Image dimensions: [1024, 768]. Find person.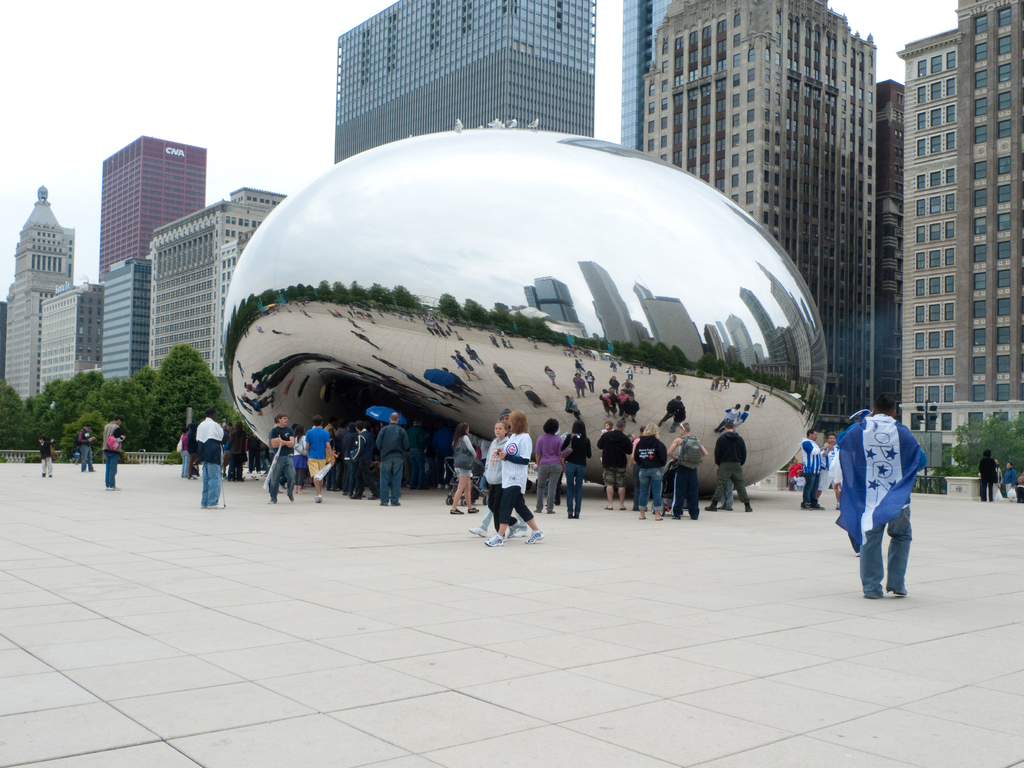
x1=995 y1=456 x2=1006 y2=499.
